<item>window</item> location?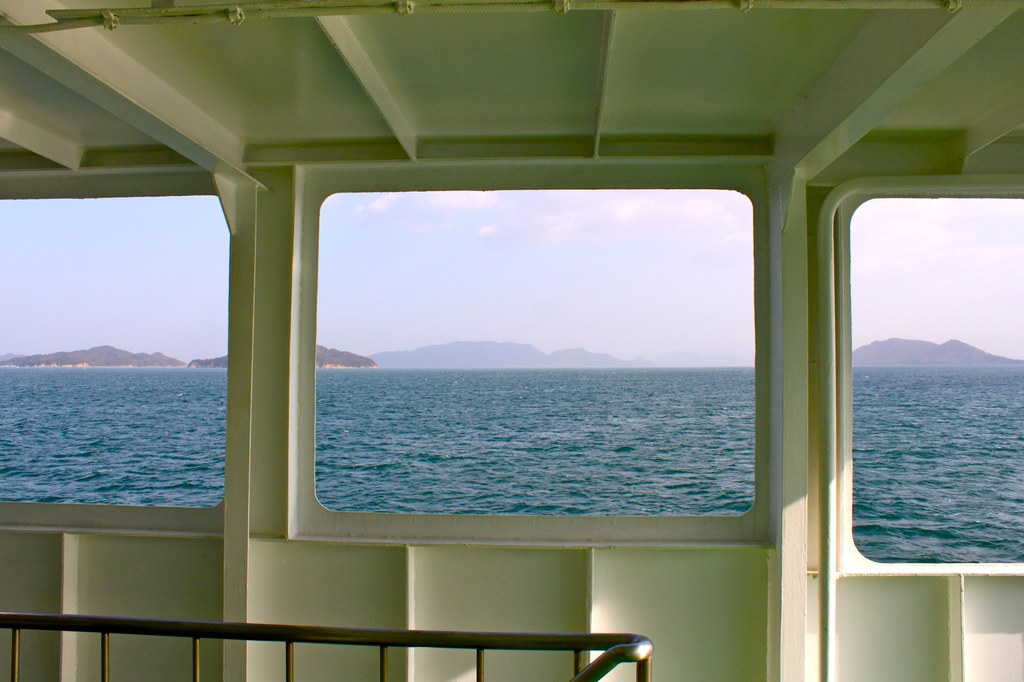
(left=0, top=172, right=238, bottom=531)
